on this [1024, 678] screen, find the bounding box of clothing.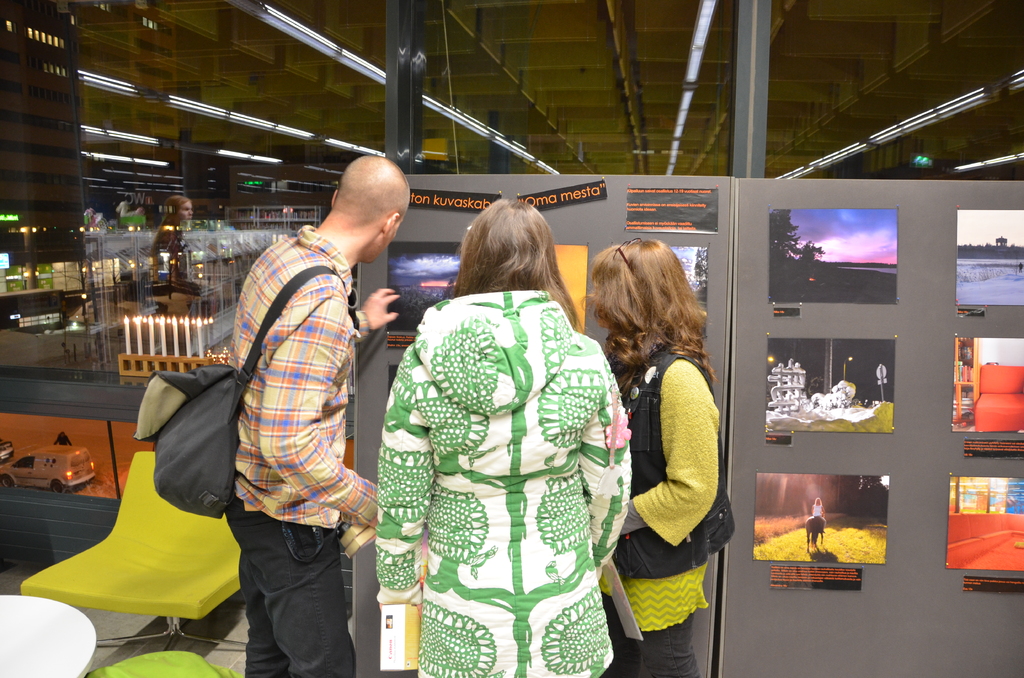
Bounding box: [216, 218, 376, 677].
